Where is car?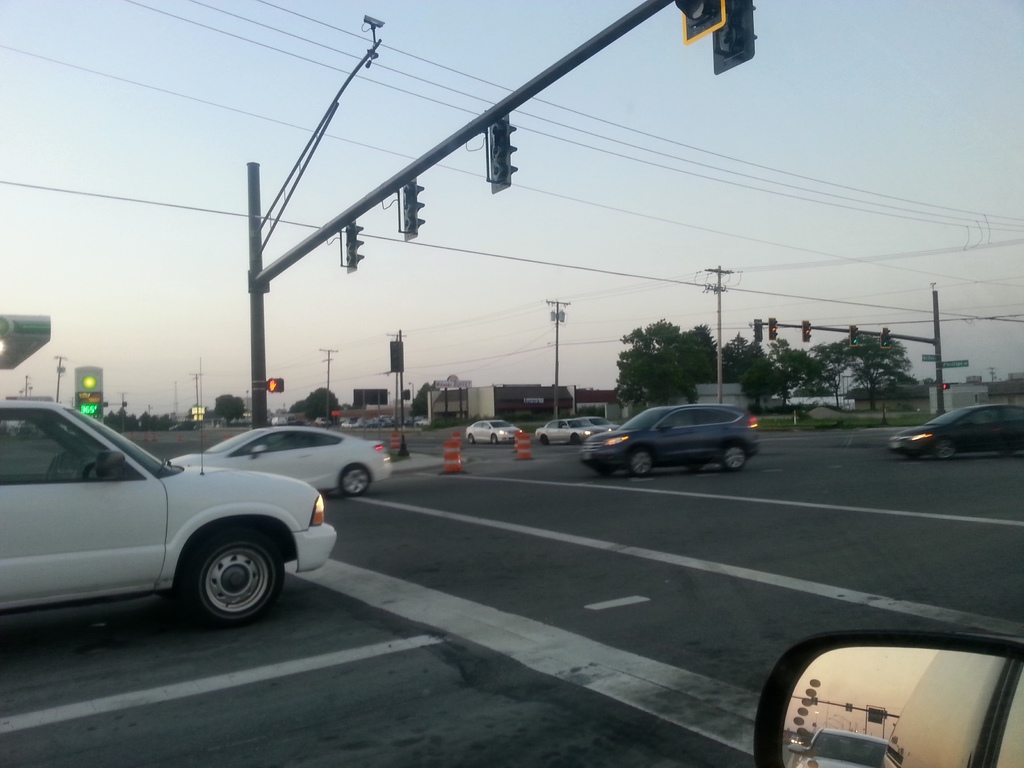
888/402/1023/463.
